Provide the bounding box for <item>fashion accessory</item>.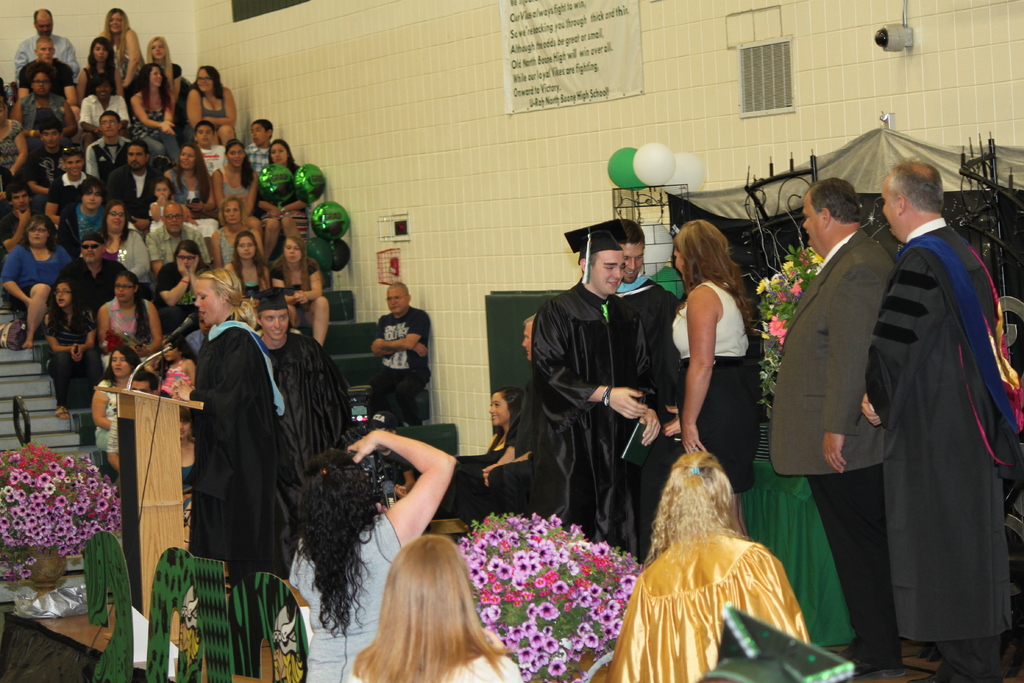
<box>83,232,106,248</box>.
